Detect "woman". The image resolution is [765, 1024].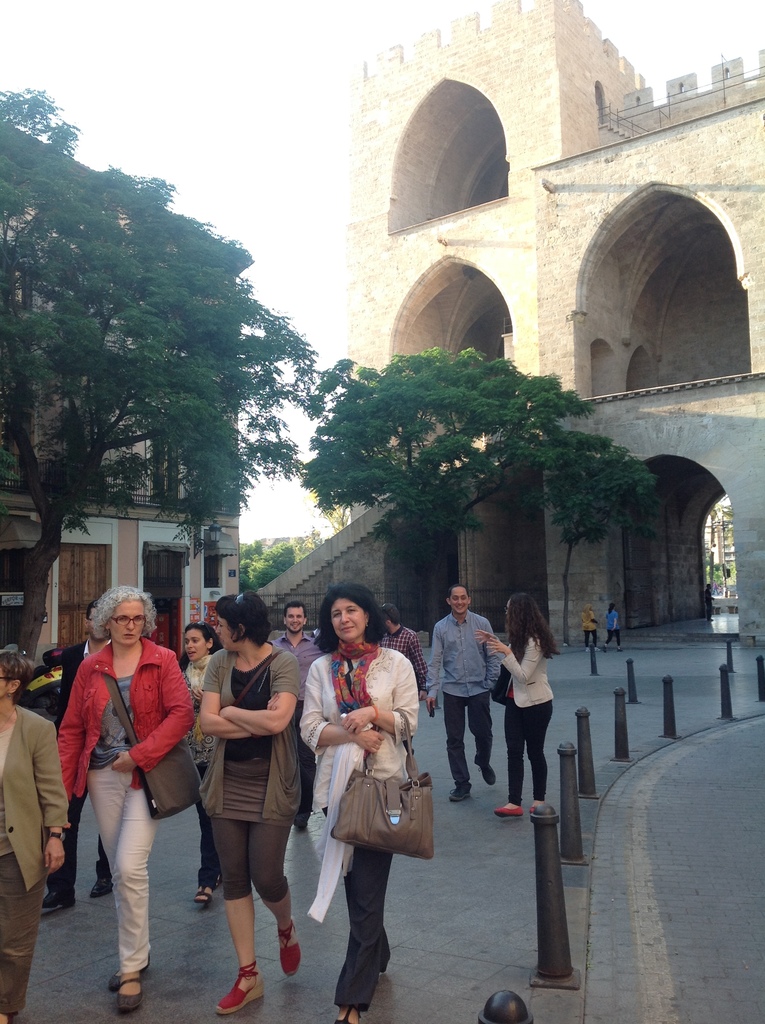
(51, 583, 193, 1013).
